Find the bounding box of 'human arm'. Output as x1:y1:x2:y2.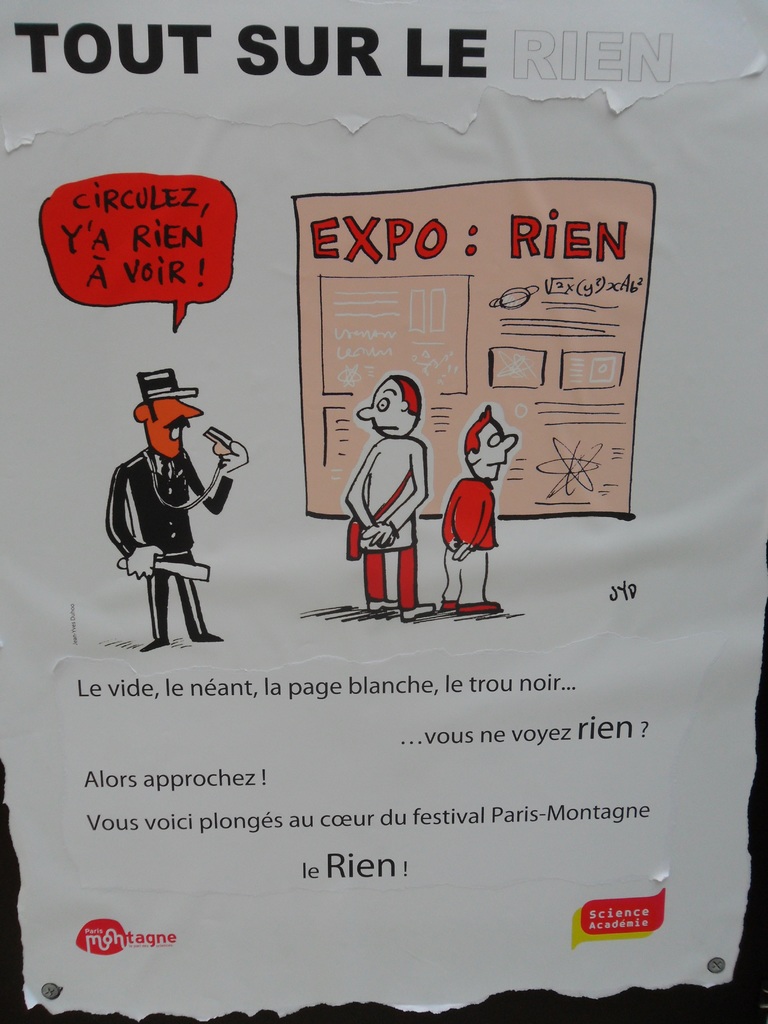
179:429:247:536.
